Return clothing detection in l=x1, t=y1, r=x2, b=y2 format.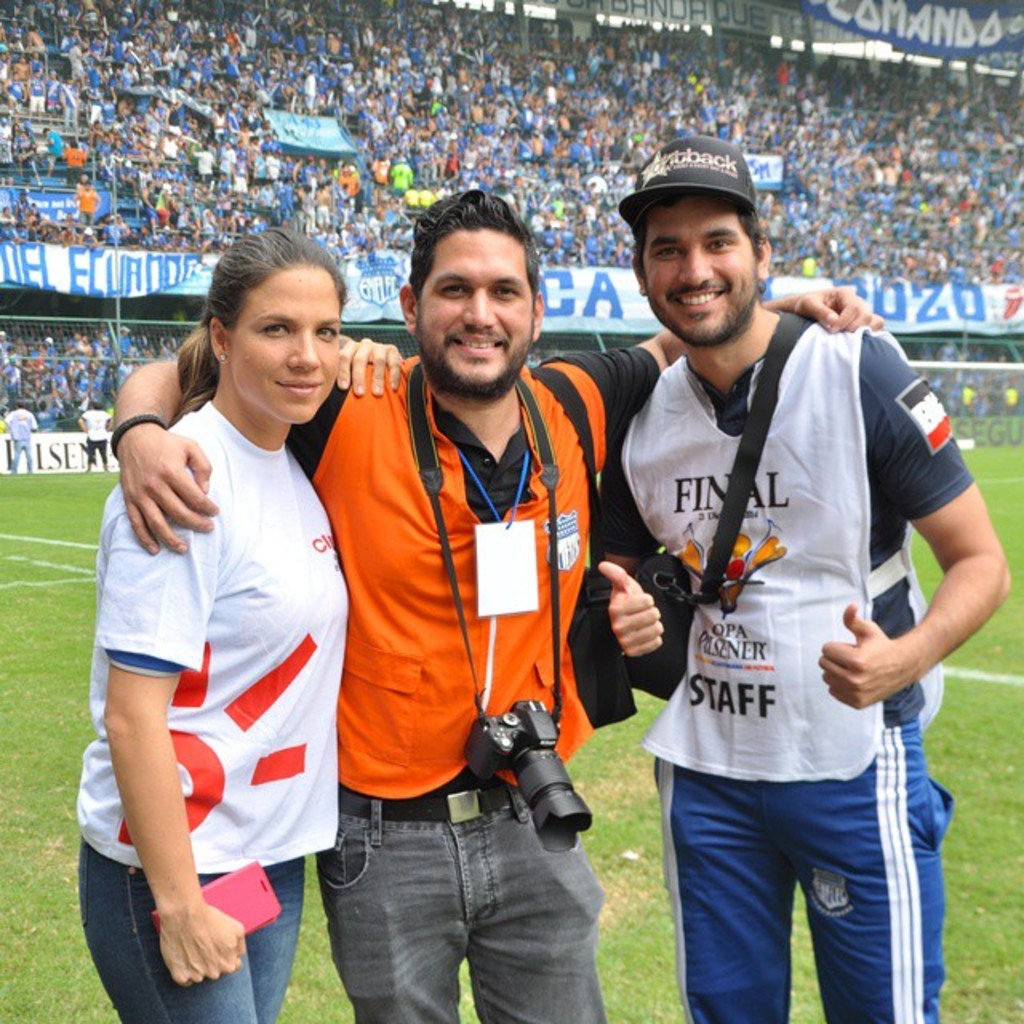
l=587, t=315, r=978, b=1022.
